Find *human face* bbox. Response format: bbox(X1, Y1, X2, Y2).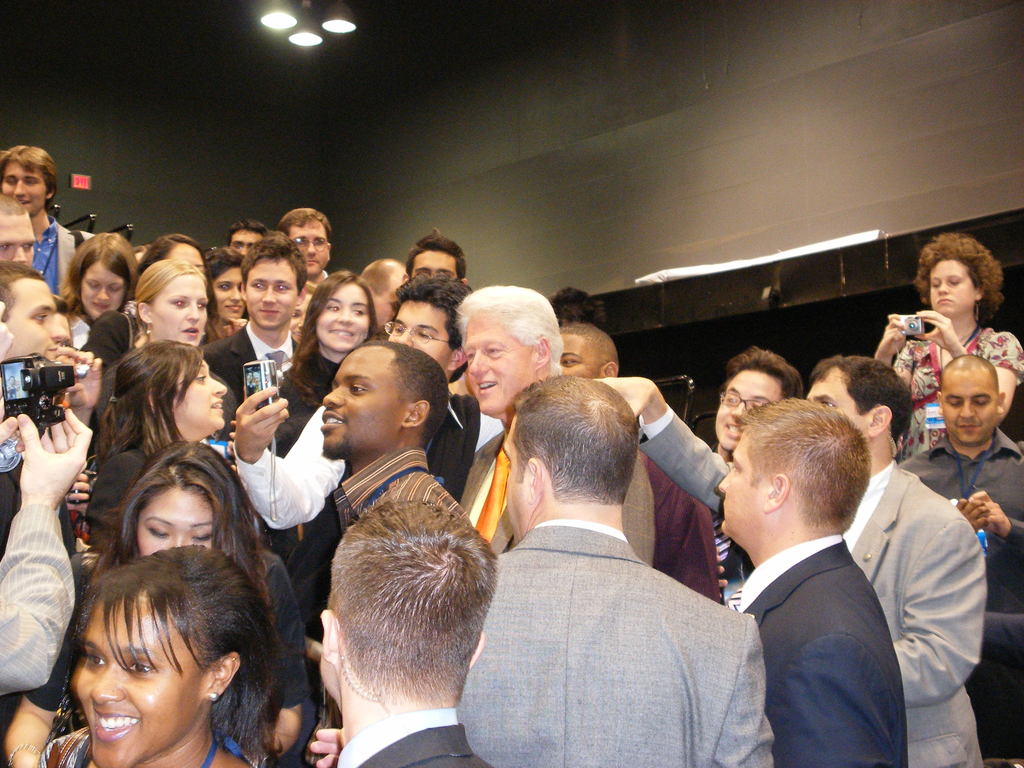
bbox(0, 280, 70, 356).
